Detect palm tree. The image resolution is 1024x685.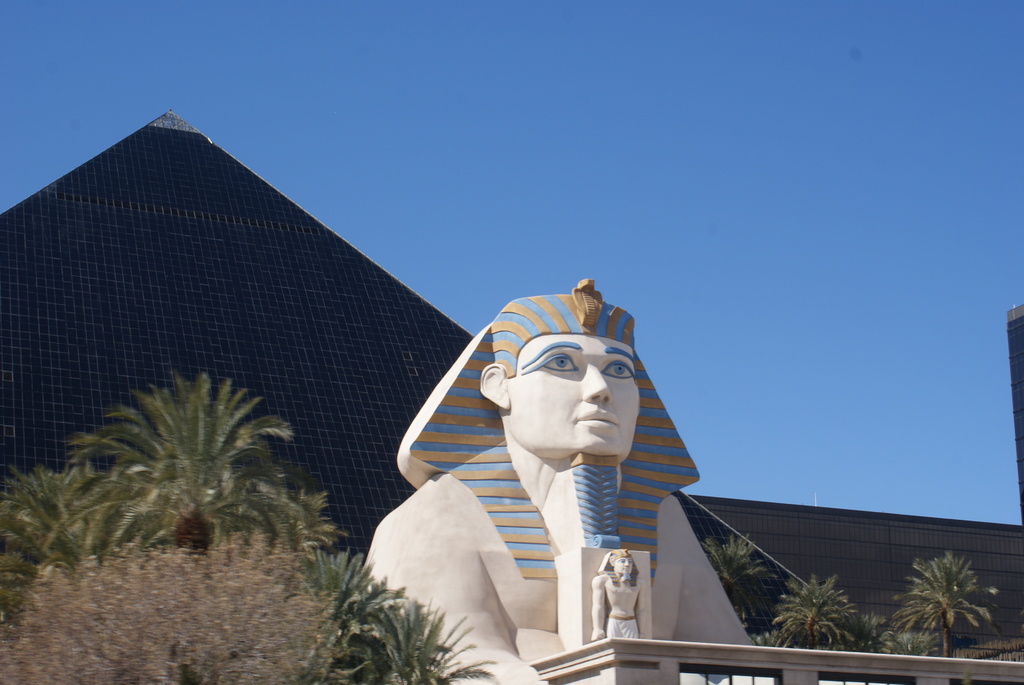
pyautogui.locateOnScreen(765, 562, 862, 661).
